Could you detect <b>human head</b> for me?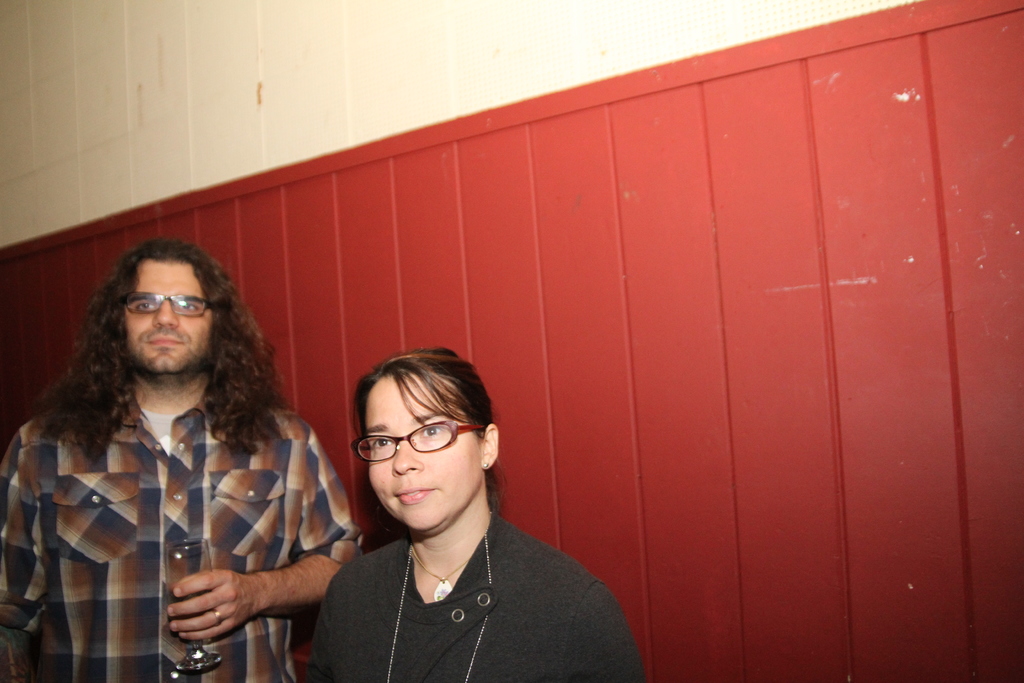
Detection result: {"x1": 342, "y1": 361, "x2": 495, "y2": 524}.
